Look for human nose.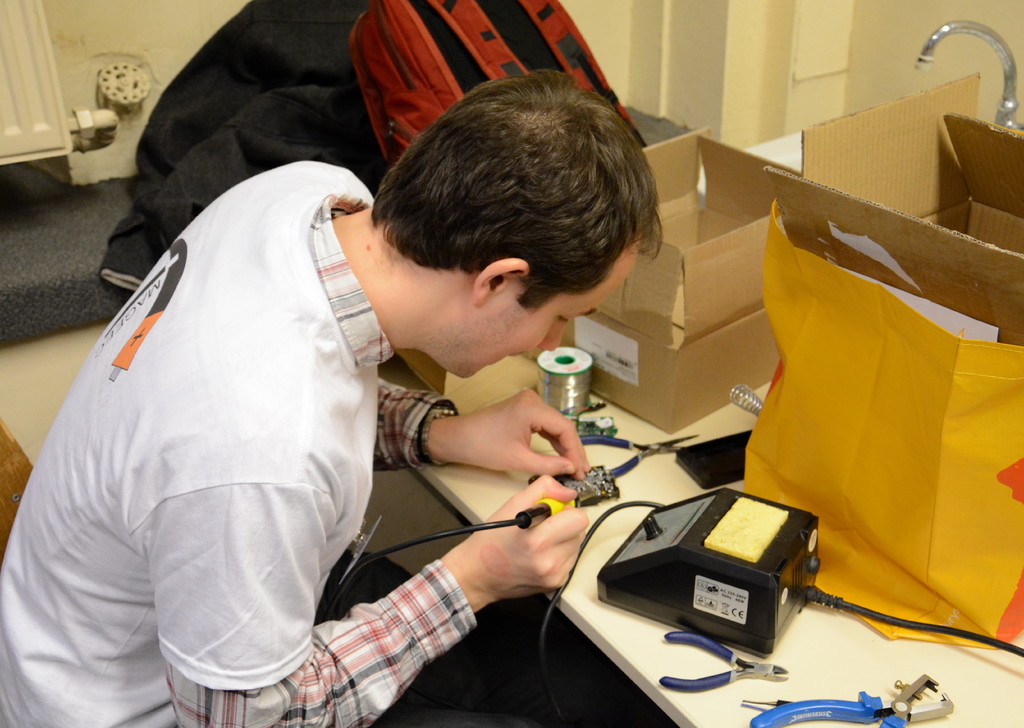
Found: <box>538,323,567,351</box>.
